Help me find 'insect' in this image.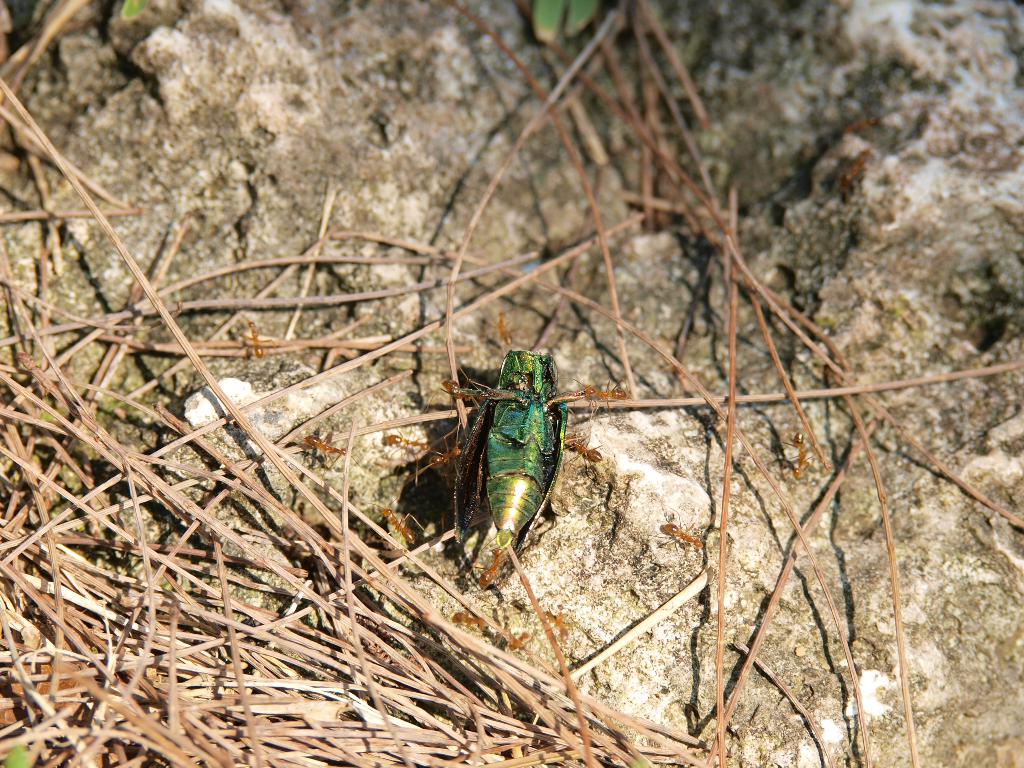
Found it: (left=652, top=508, right=708, bottom=559).
